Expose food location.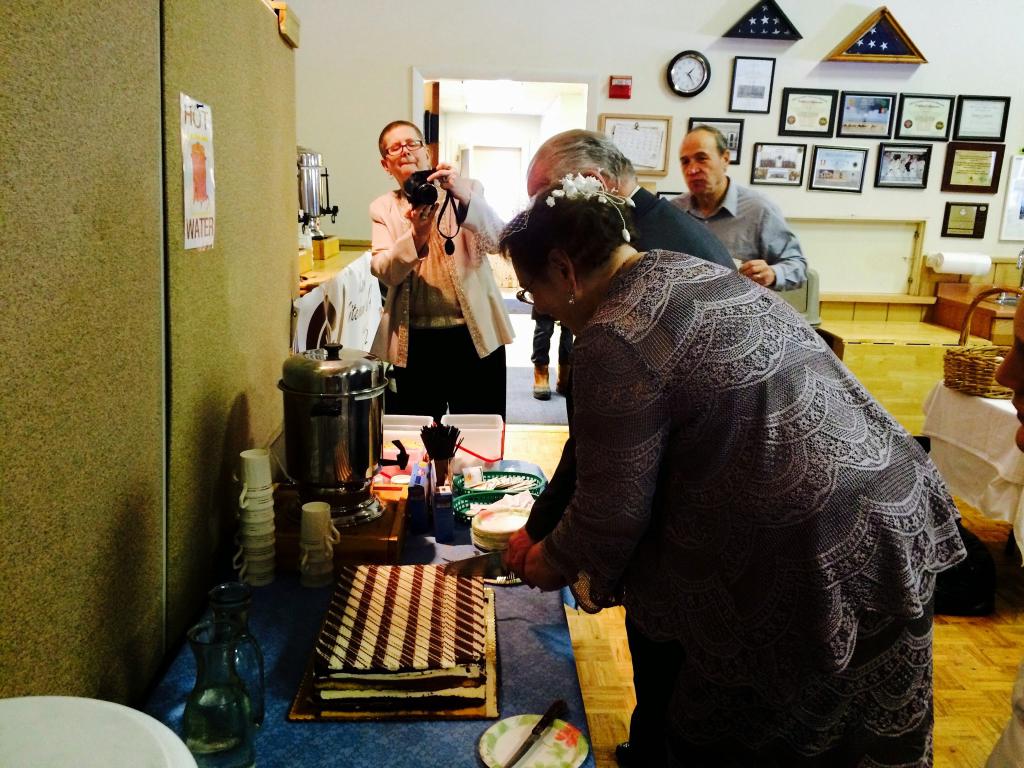
Exposed at 309,561,488,716.
